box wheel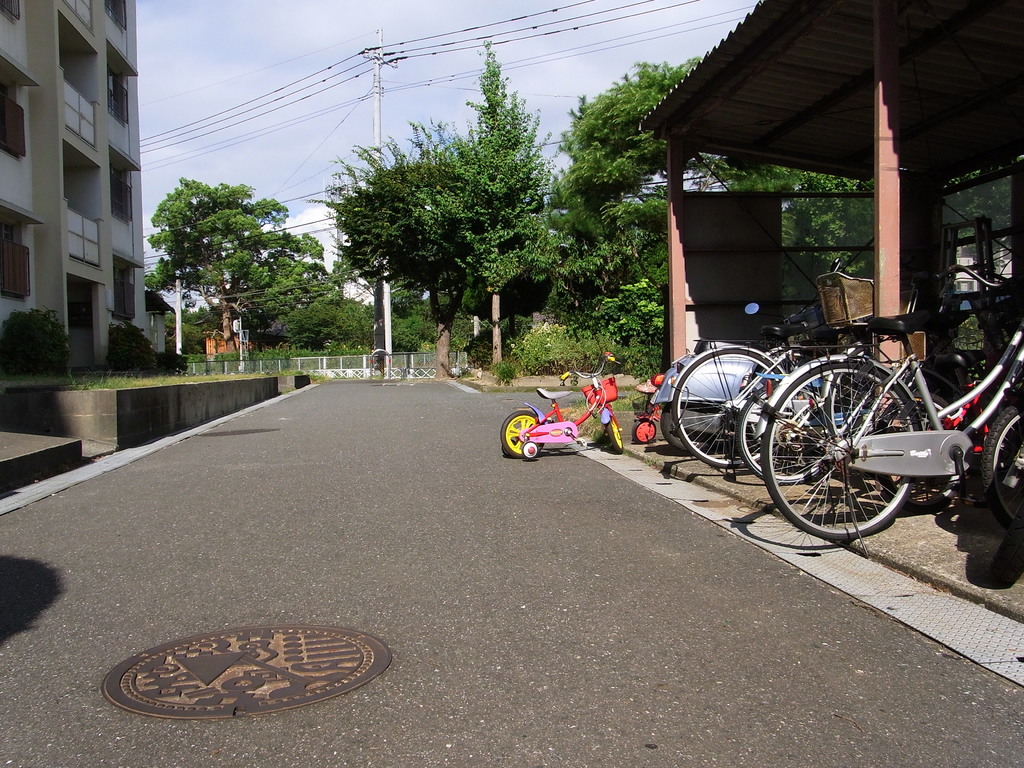
<bbox>757, 347, 959, 545</bbox>
